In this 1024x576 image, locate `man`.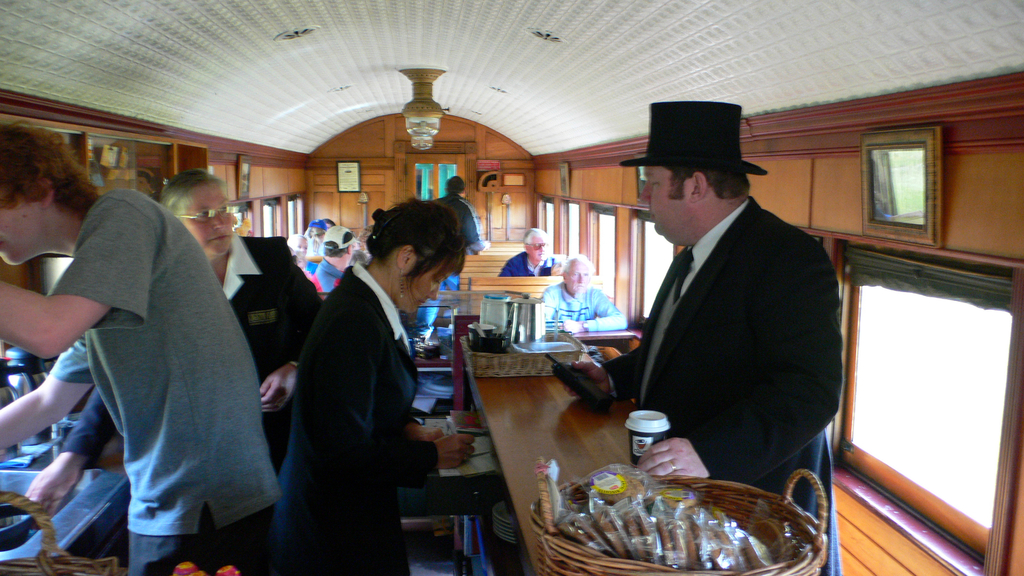
Bounding box: pyautogui.locateOnScreen(496, 227, 570, 277).
